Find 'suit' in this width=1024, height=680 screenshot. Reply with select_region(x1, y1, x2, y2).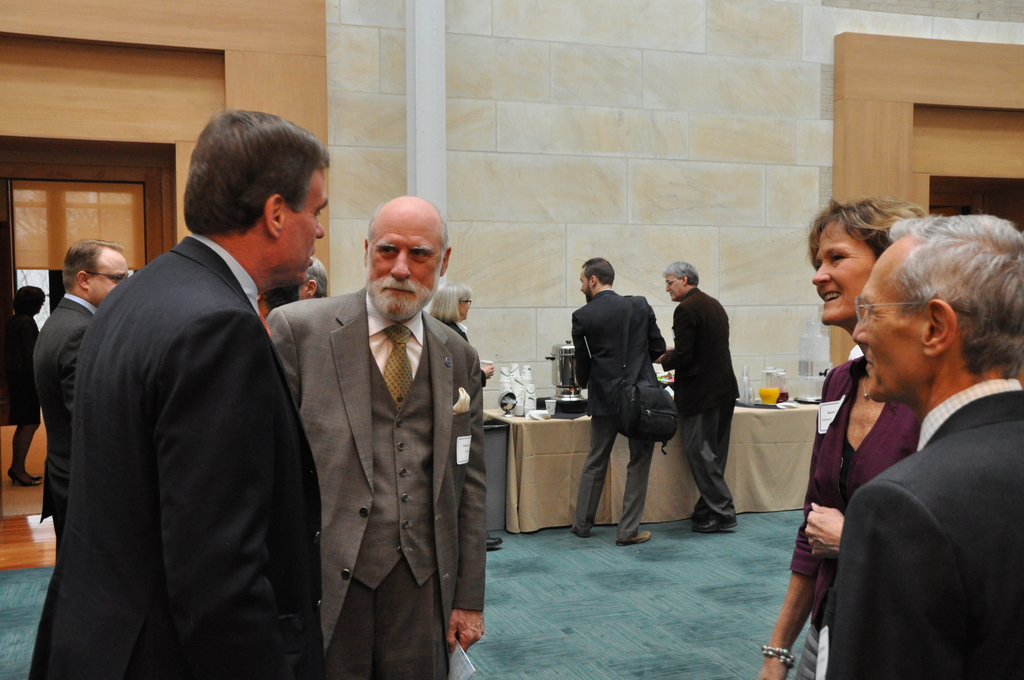
select_region(269, 213, 494, 679).
